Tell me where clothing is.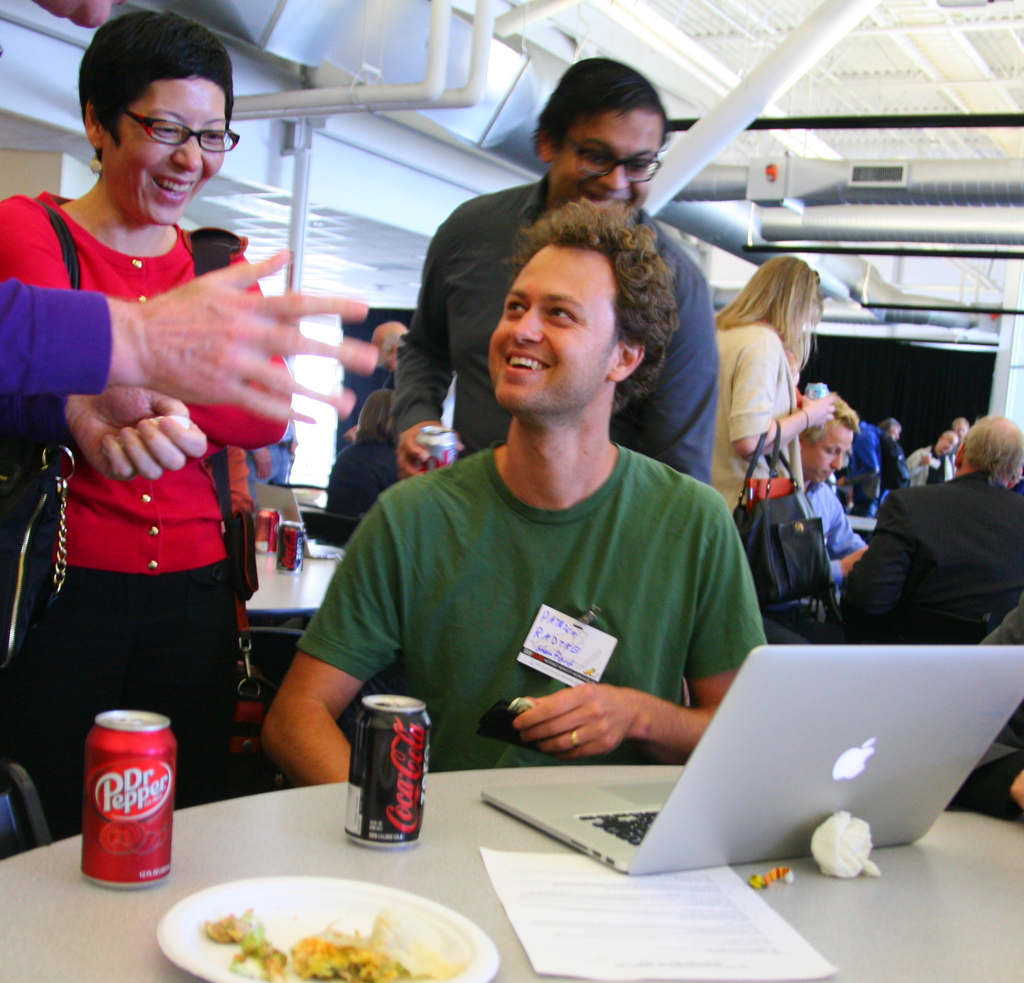
clothing is at bbox=[844, 469, 1022, 655].
